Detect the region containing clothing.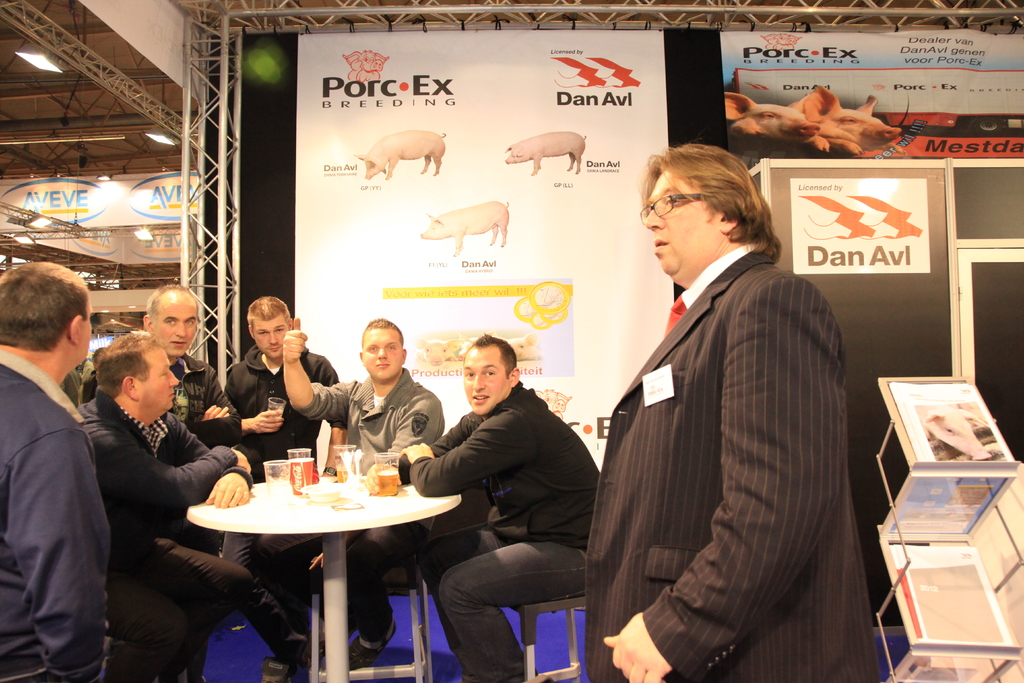
(591, 201, 867, 677).
